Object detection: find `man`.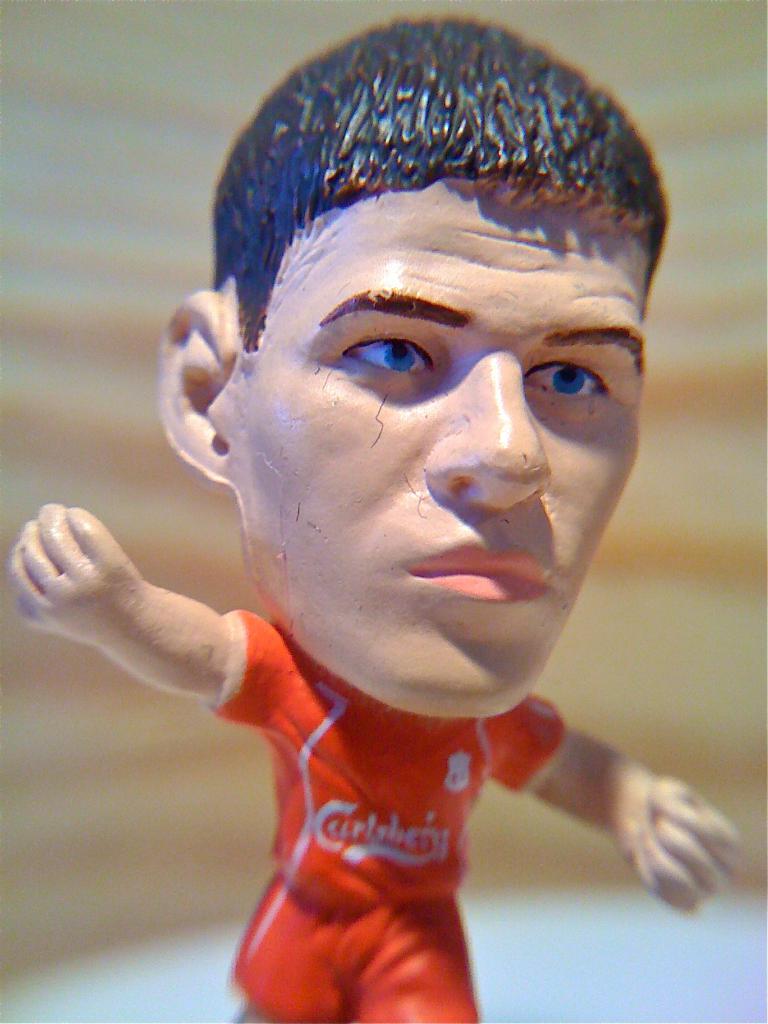
16:54:755:989.
